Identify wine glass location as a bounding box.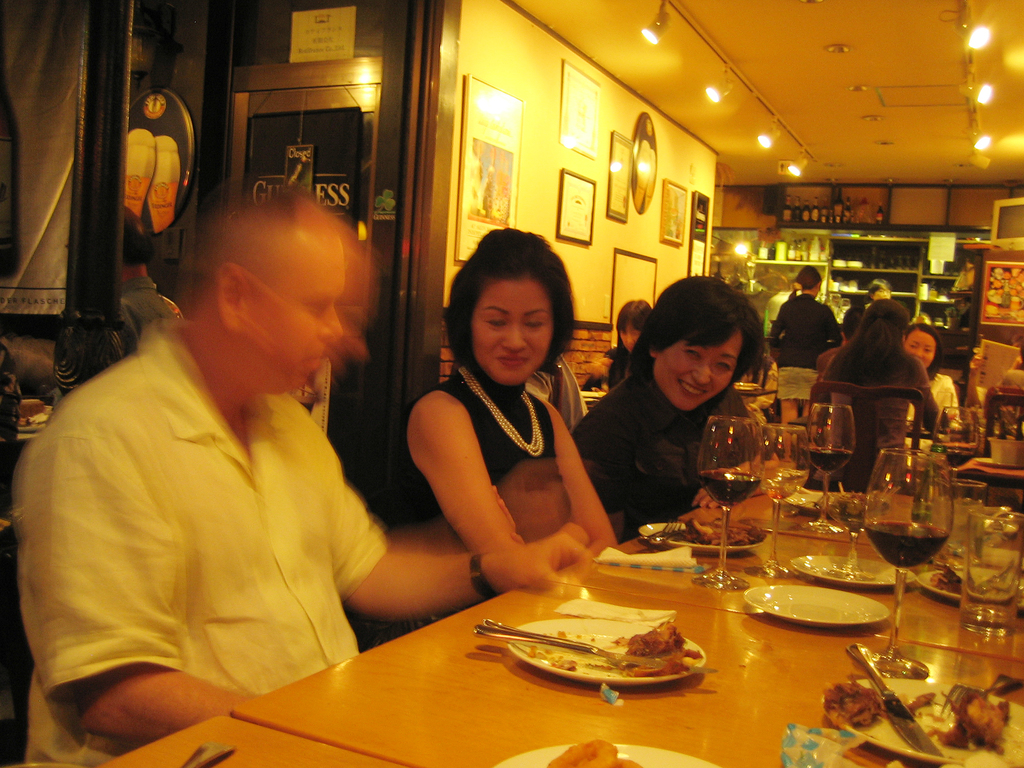
<region>698, 416, 762, 591</region>.
